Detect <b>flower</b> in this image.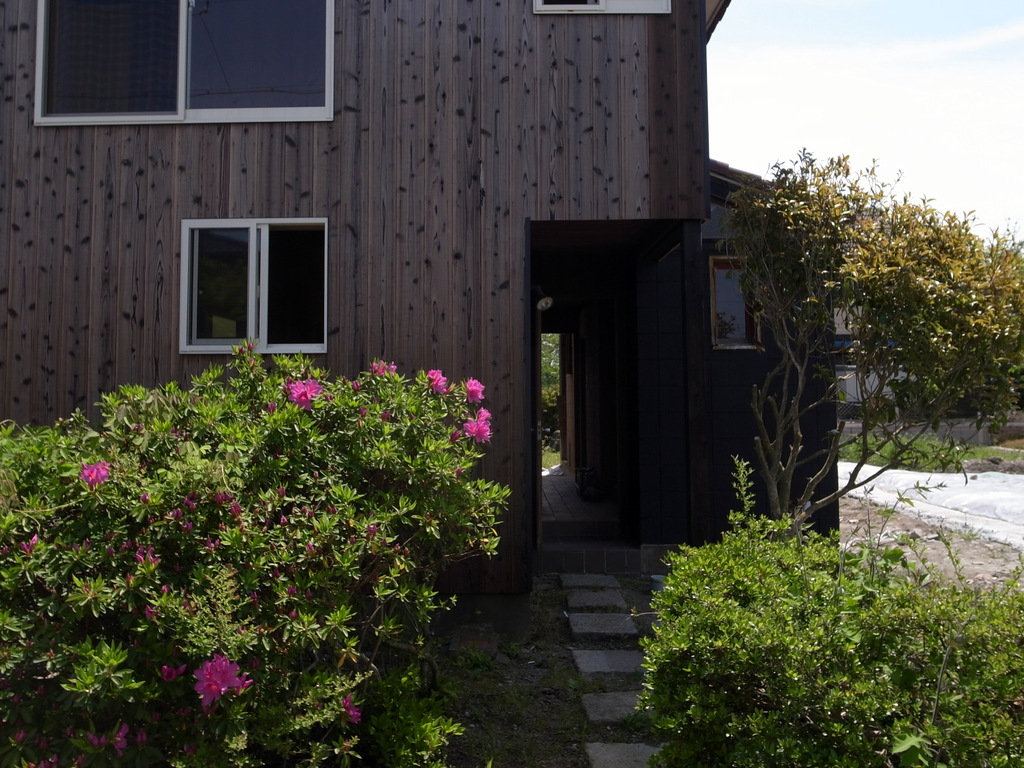
Detection: select_region(287, 379, 323, 412).
